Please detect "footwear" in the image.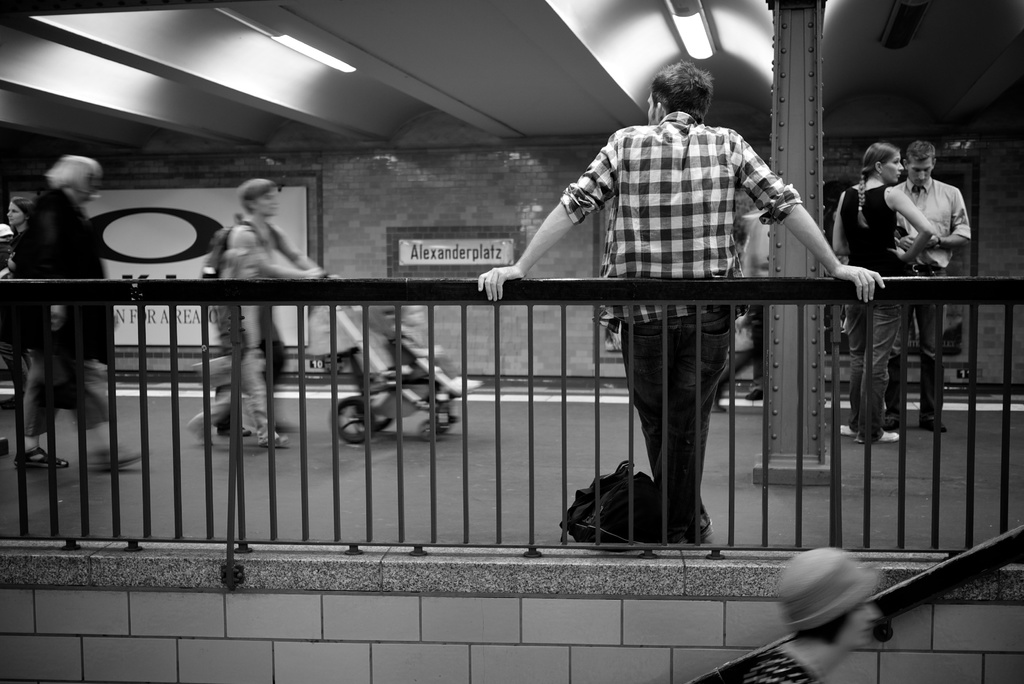
(689,509,714,541).
